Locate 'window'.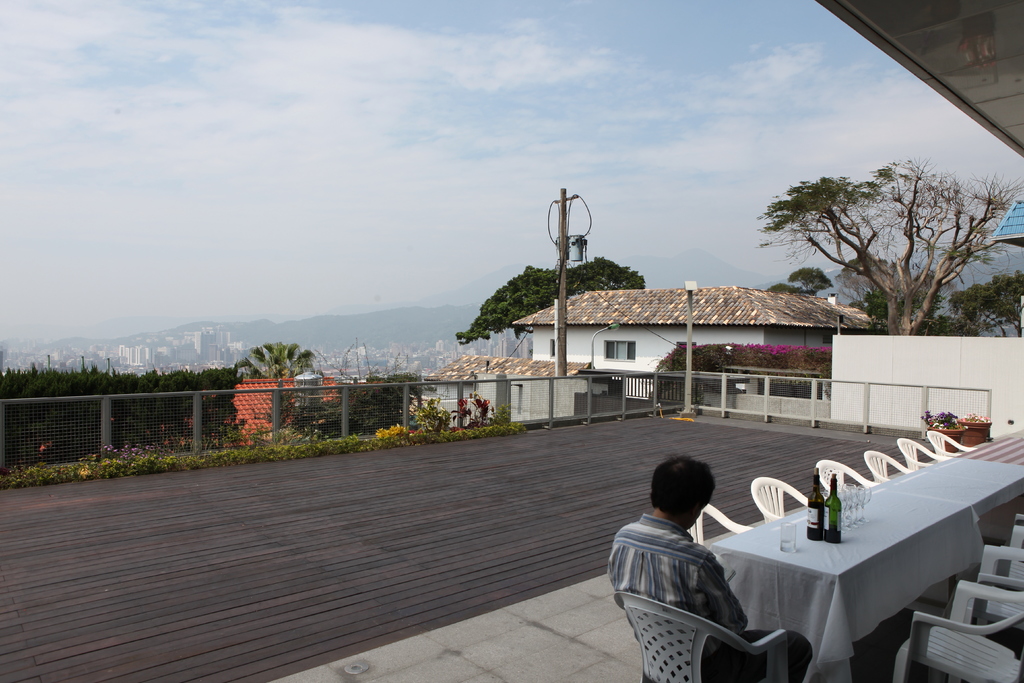
Bounding box: 549/332/569/358.
